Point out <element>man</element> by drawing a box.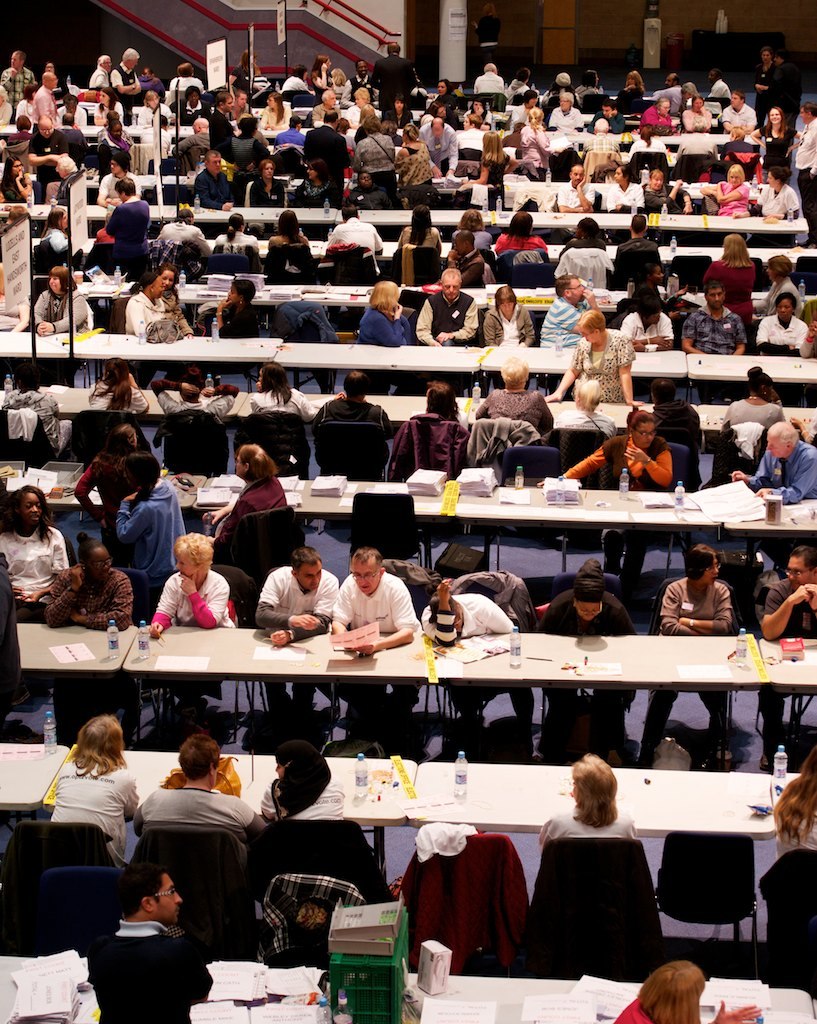
{"left": 304, "top": 109, "right": 351, "bottom": 194}.
